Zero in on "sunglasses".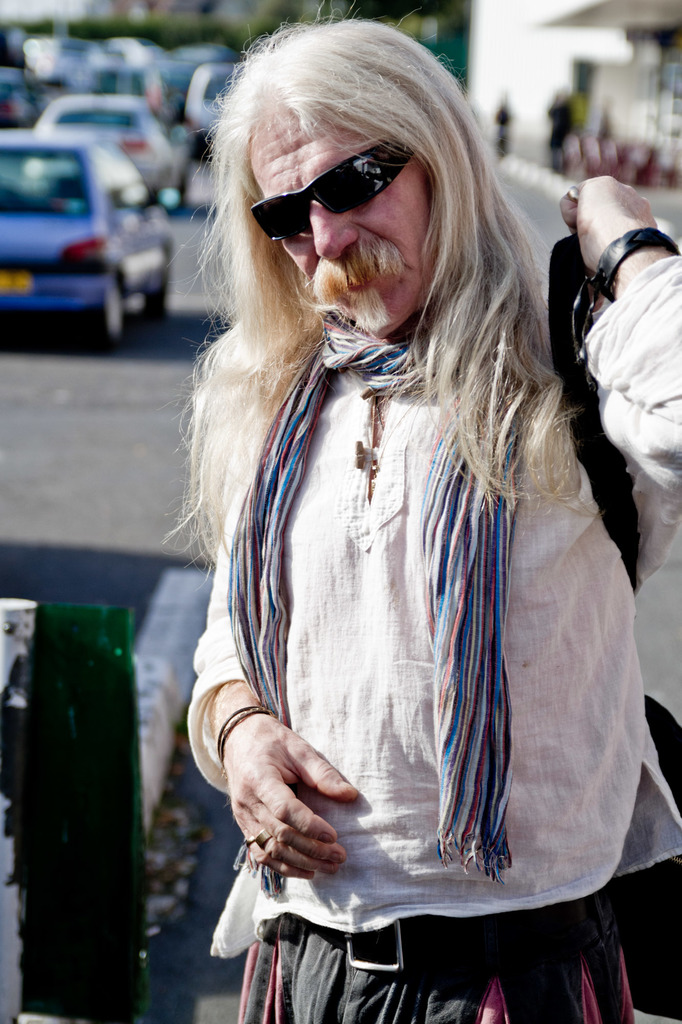
Zeroed in: bbox(249, 138, 416, 244).
